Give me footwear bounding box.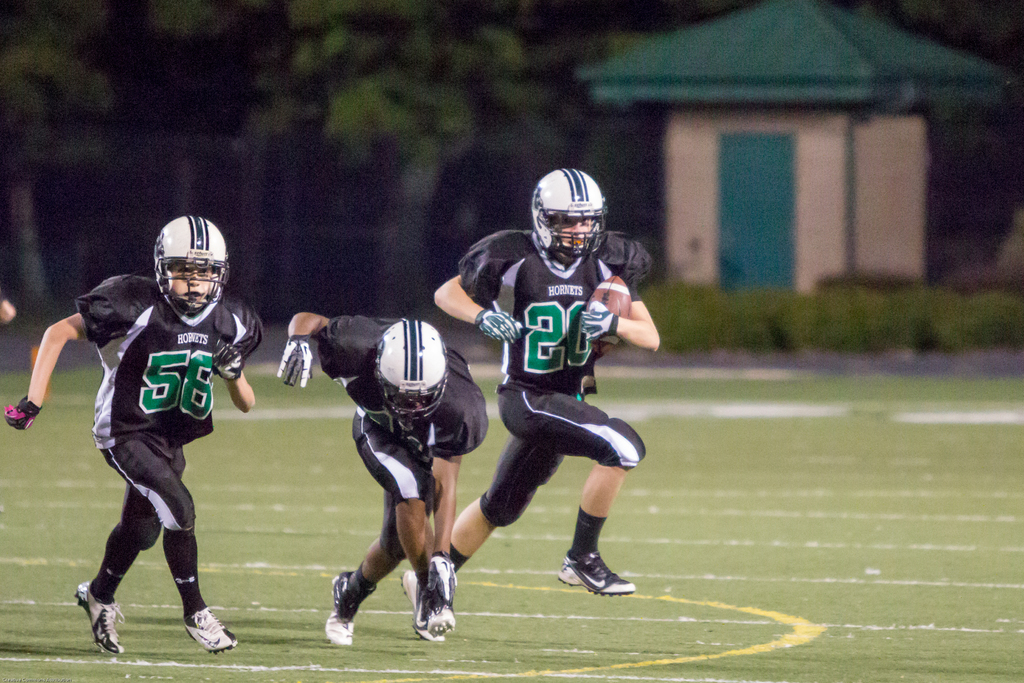
locate(420, 564, 456, 642).
